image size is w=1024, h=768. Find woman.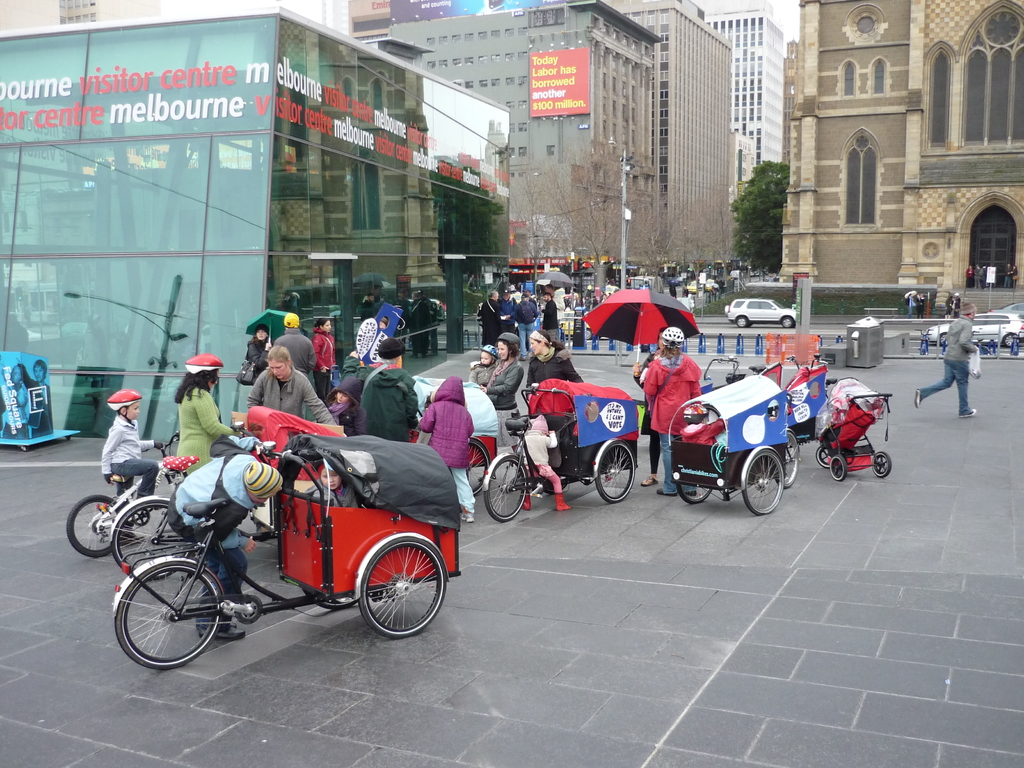
<box>246,345,348,435</box>.
